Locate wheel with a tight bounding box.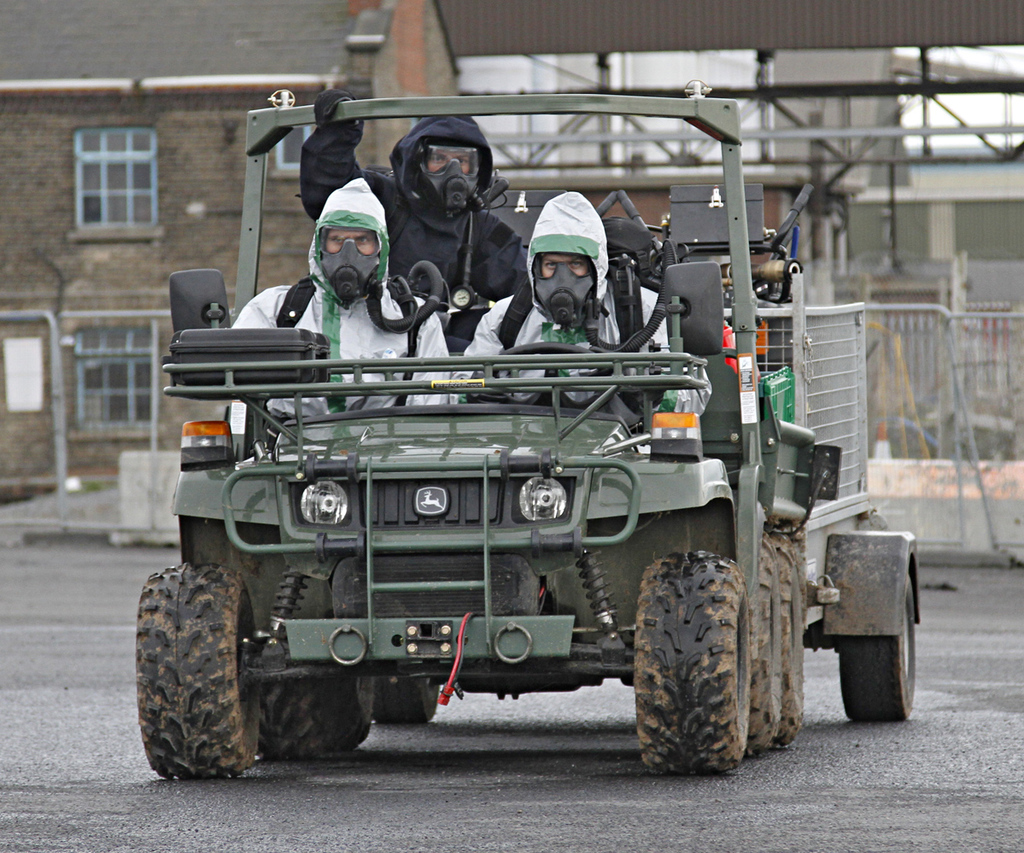
left=361, top=675, right=453, bottom=722.
